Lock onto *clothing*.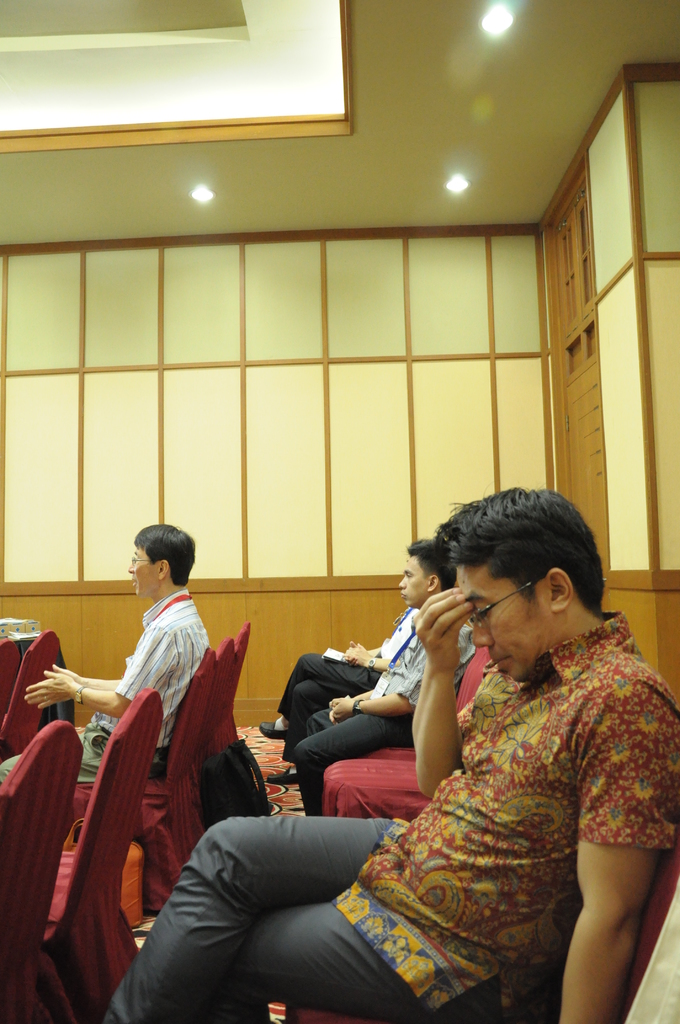
Locked: 278, 607, 417, 763.
